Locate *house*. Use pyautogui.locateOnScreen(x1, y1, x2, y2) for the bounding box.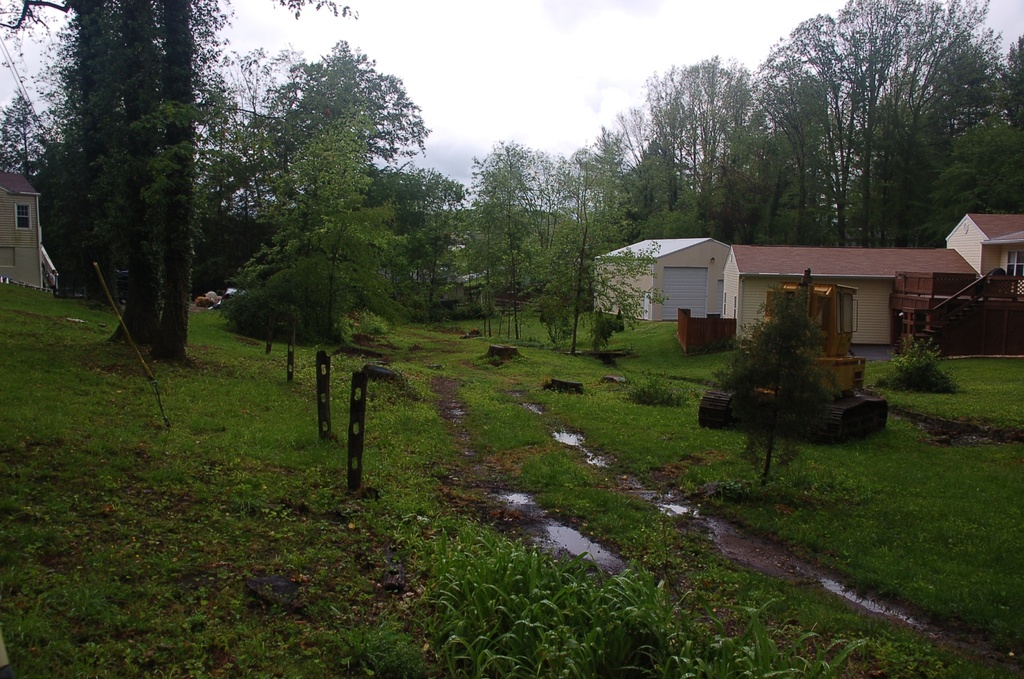
pyautogui.locateOnScreen(591, 234, 735, 321).
